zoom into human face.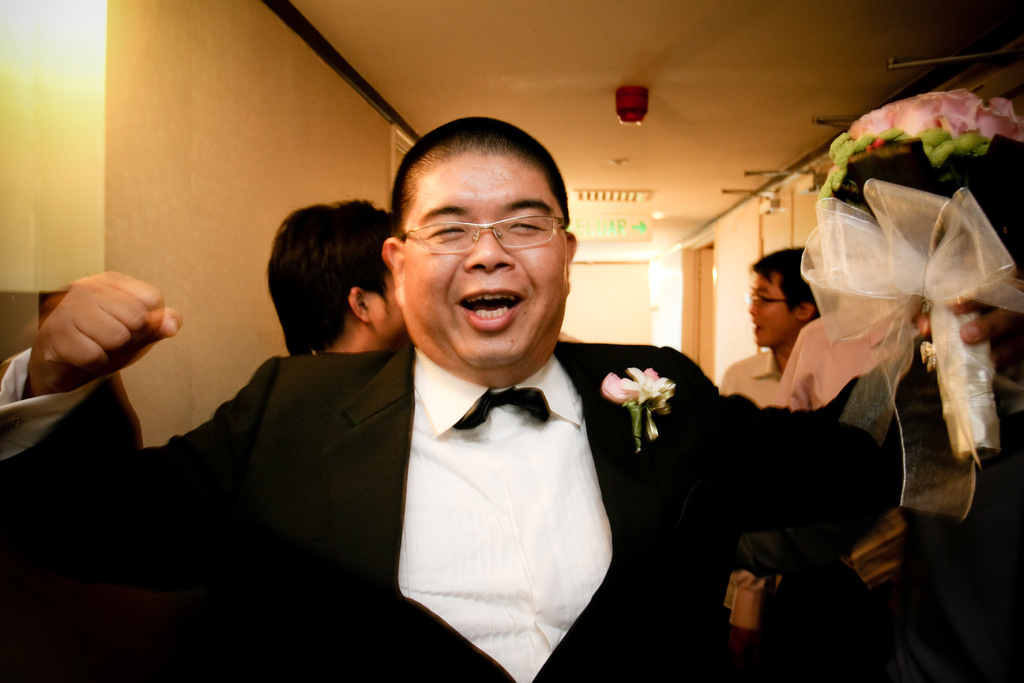
Zoom target: [left=396, top=142, right=569, bottom=368].
